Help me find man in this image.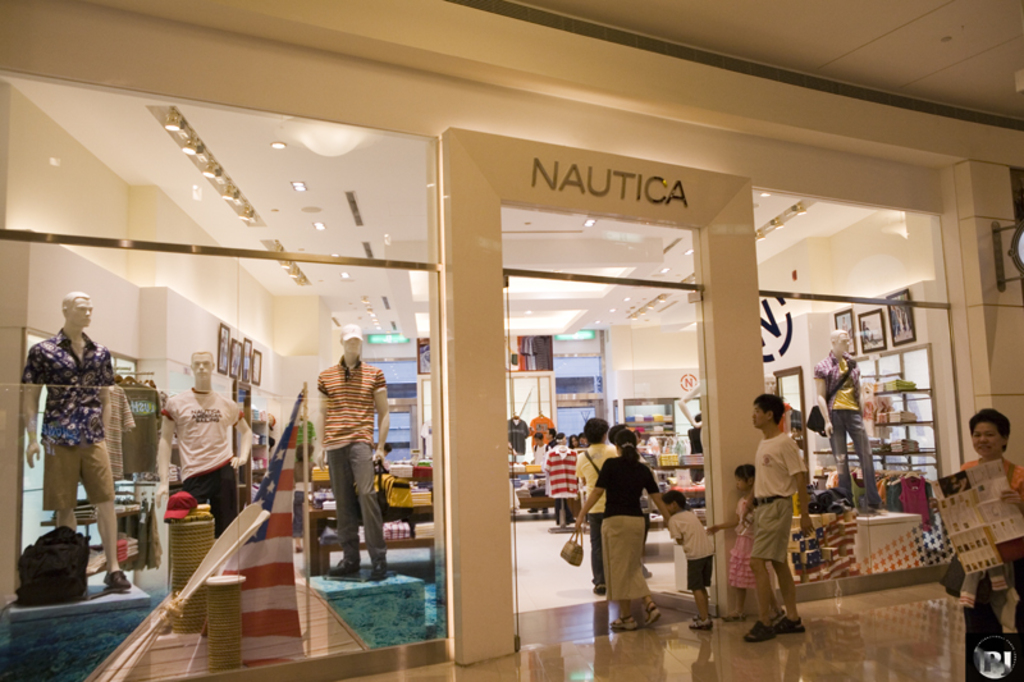
Found it: detection(808, 330, 879, 512).
